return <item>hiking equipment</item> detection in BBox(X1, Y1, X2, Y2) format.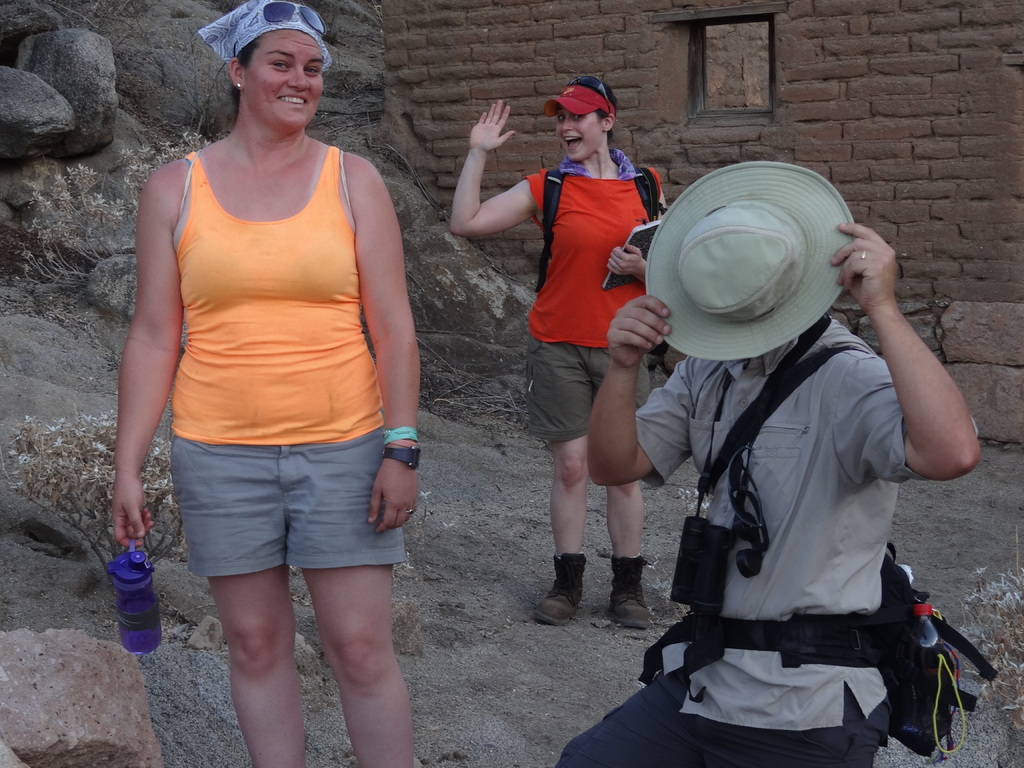
BBox(518, 154, 665, 280).
